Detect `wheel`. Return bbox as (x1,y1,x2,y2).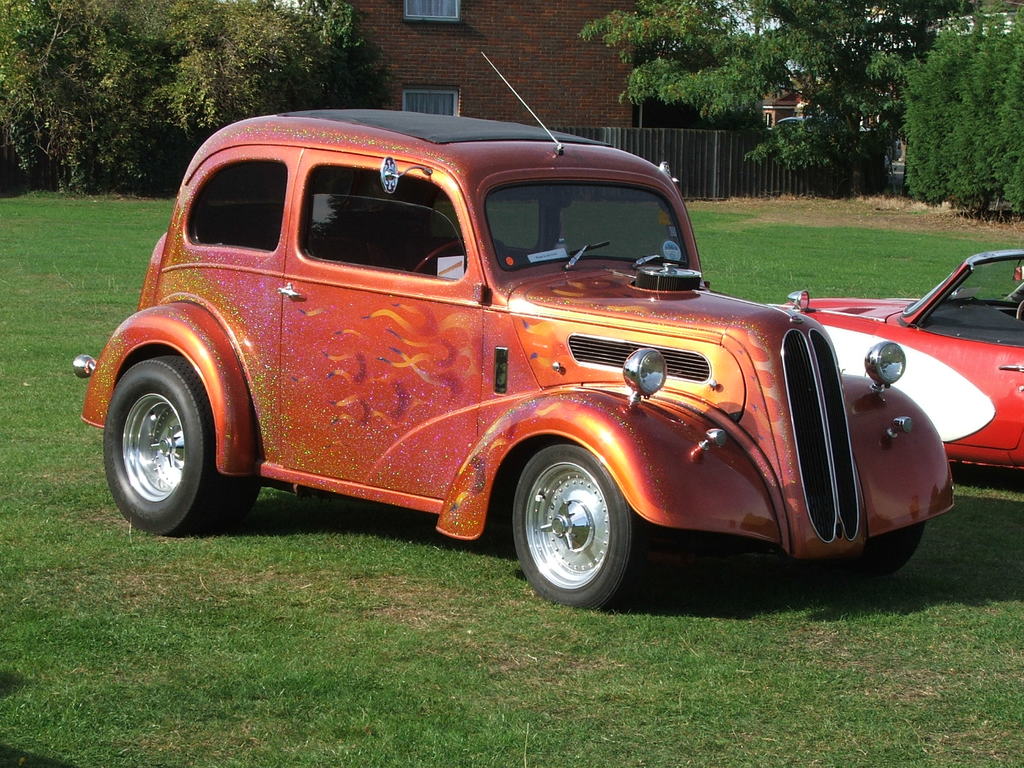
(848,522,924,577).
